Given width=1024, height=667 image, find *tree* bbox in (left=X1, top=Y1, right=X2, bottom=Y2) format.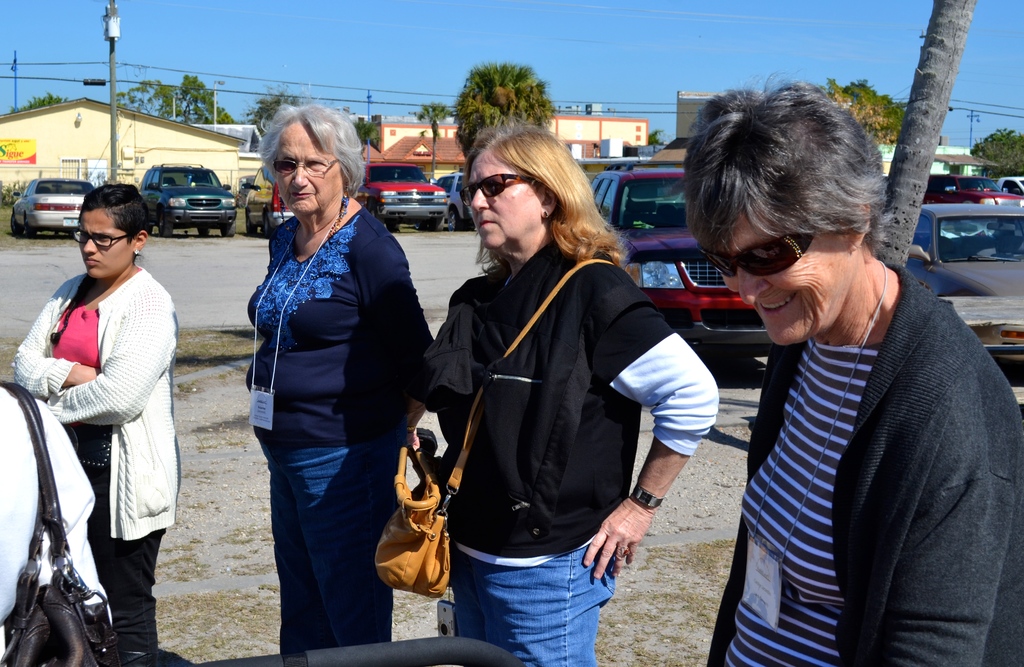
(left=871, top=0, right=976, bottom=275).
